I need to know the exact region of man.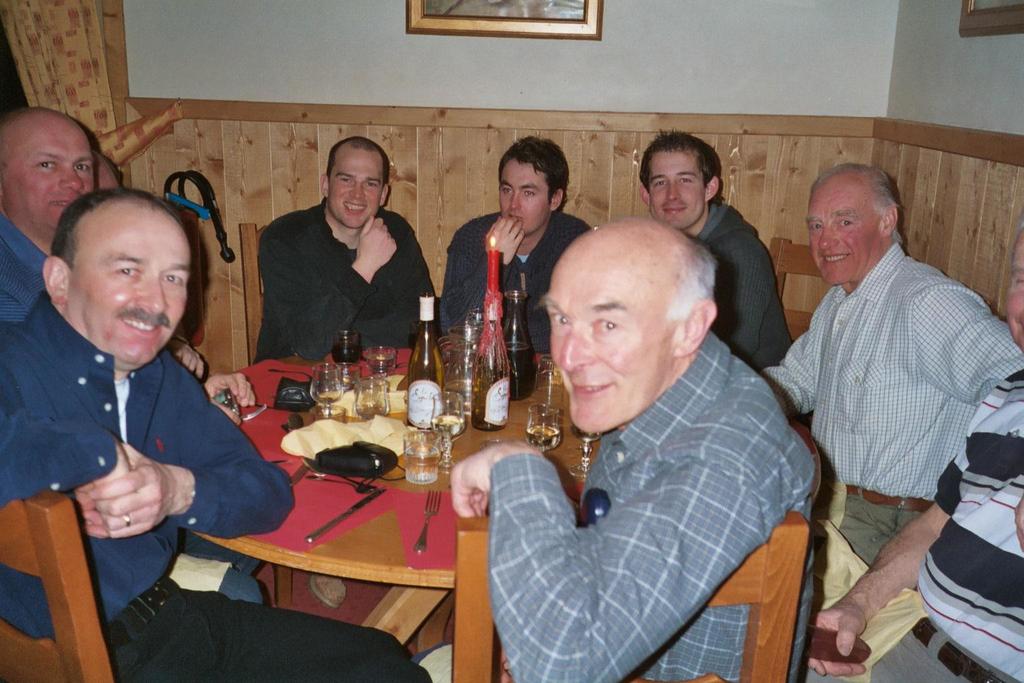
Region: 250, 129, 440, 370.
